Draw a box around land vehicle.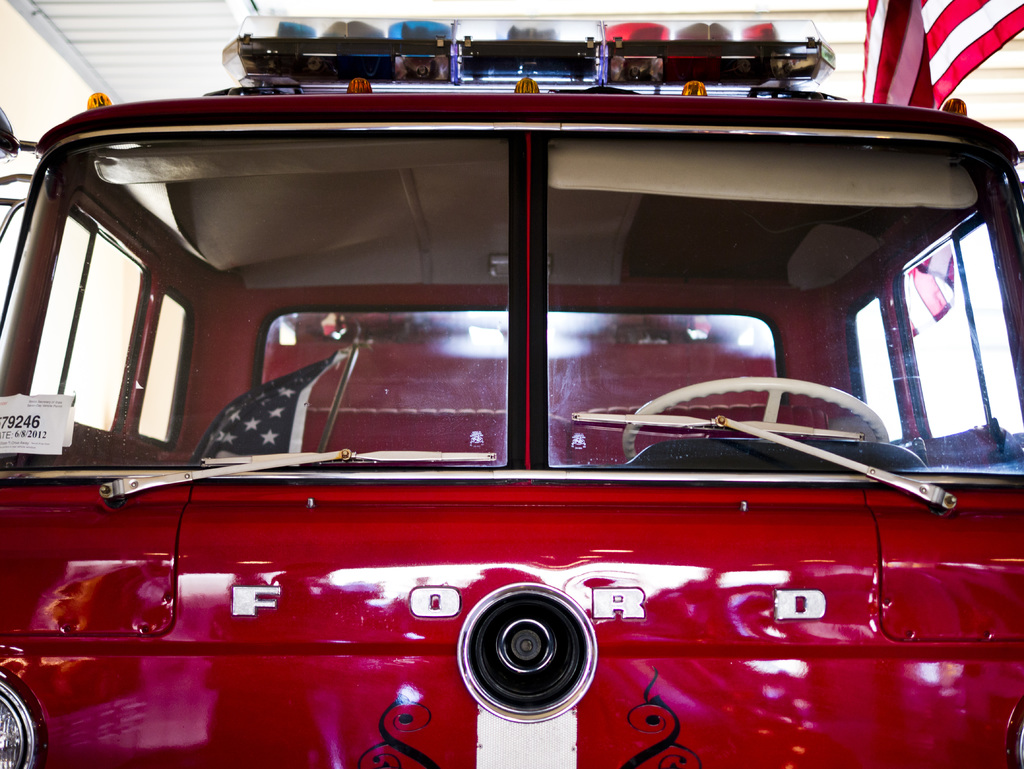
[80, 49, 1023, 768].
